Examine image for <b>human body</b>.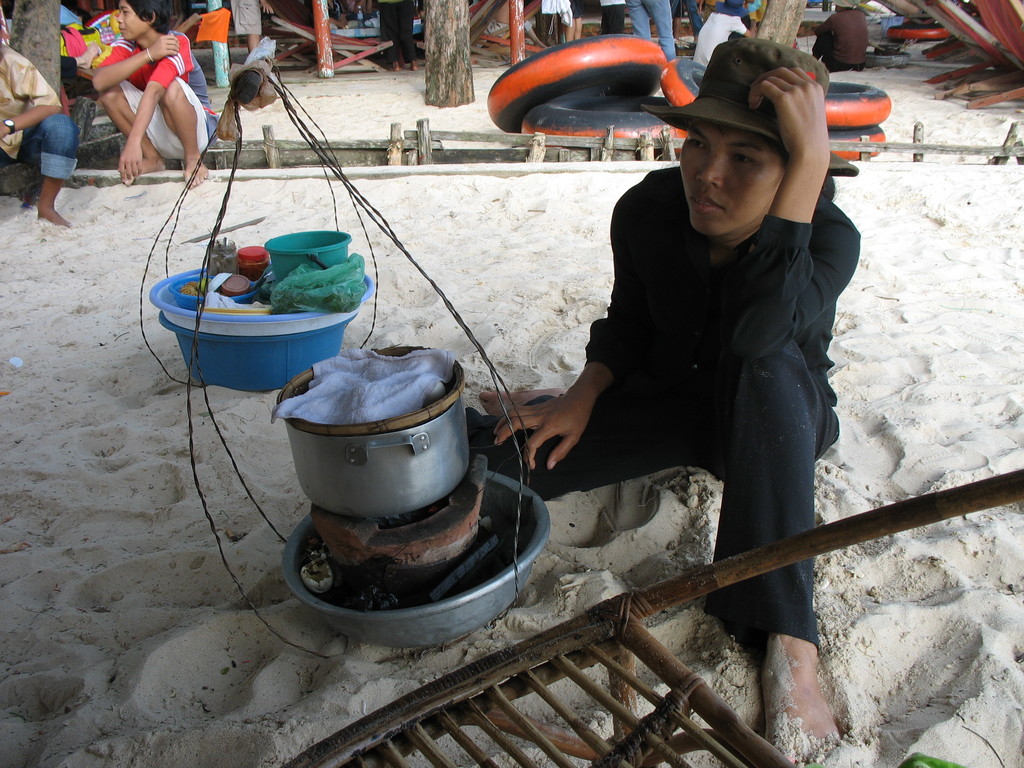
Examination result: (left=467, top=24, right=868, bottom=751).
